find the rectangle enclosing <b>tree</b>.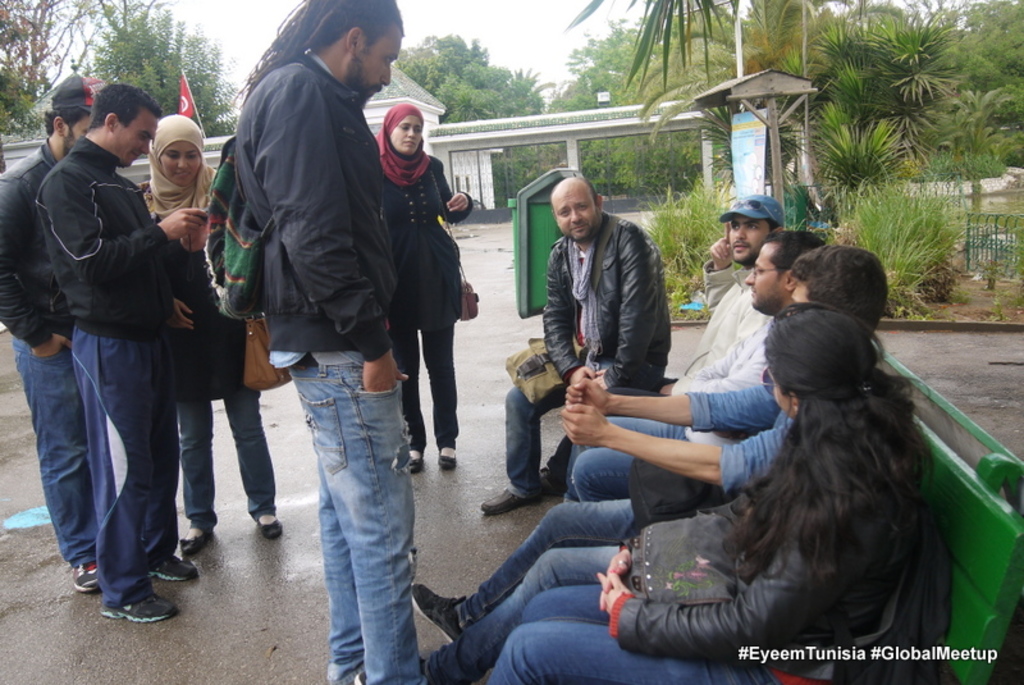
(x1=0, y1=0, x2=82, y2=146).
